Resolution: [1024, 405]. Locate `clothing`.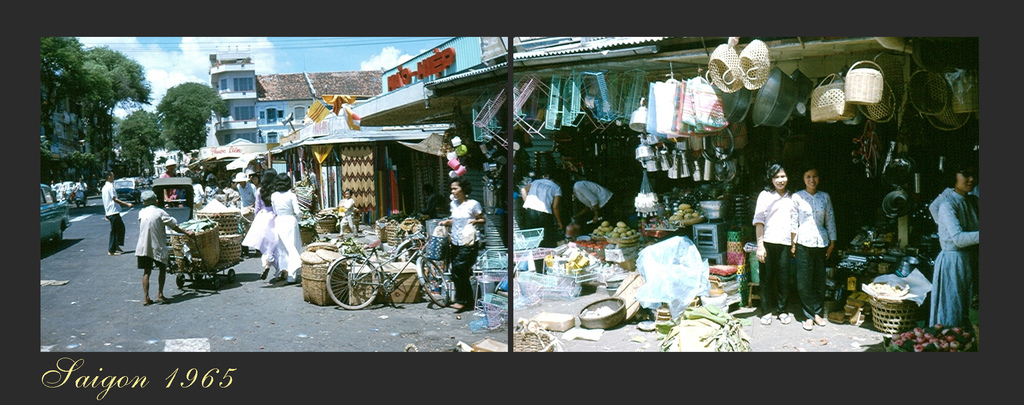
<region>764, 248, 794, 312</region>.
